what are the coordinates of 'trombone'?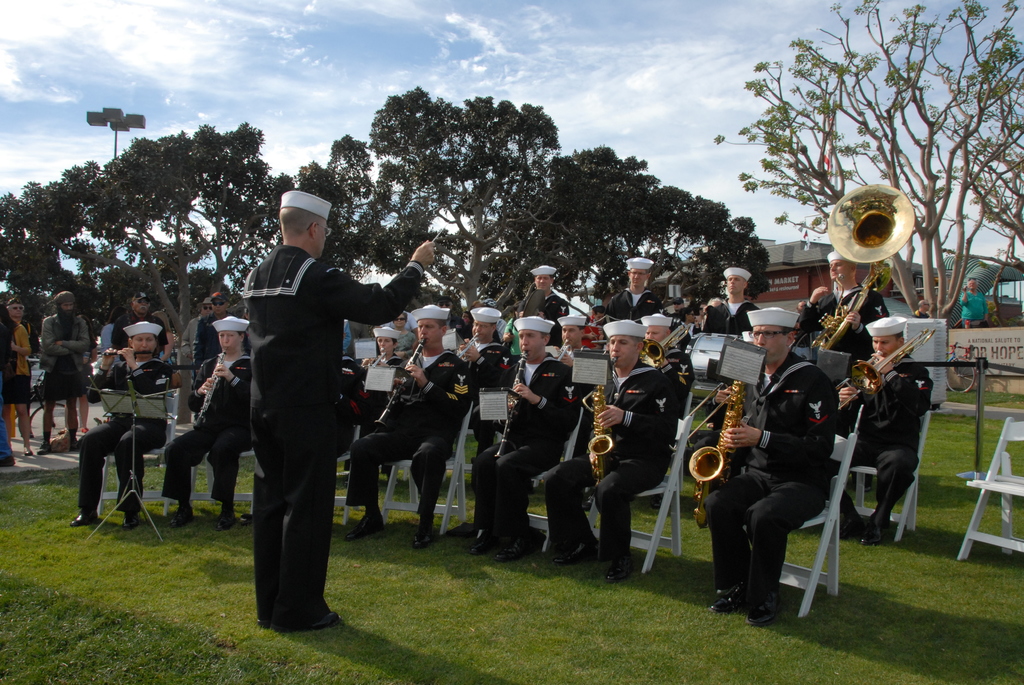
[x1=837, y1=329, x2=936, y2=409].
